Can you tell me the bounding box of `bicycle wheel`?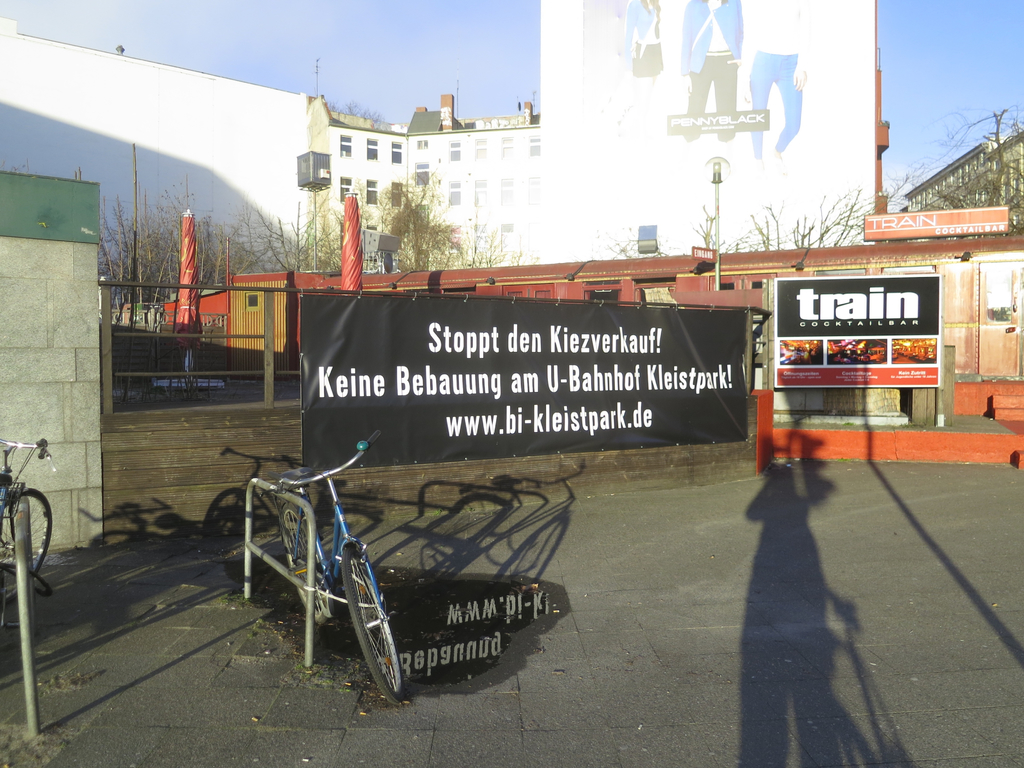
detection(278, 507, 328, 627).
